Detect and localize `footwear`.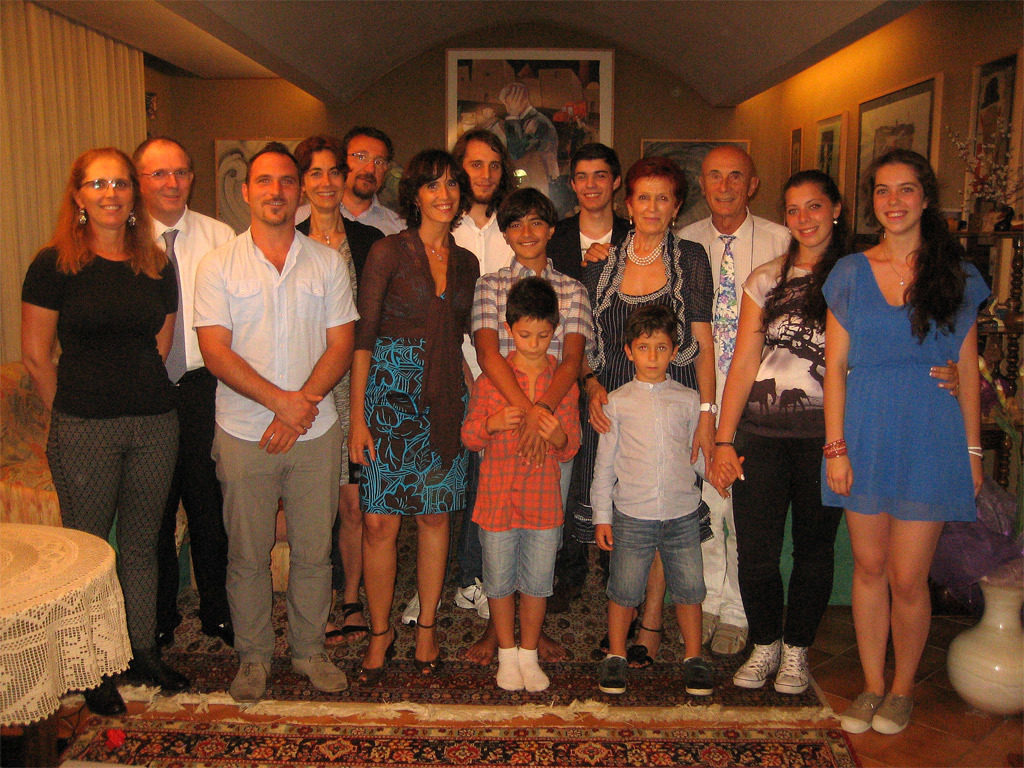
Localized at 202, 610, 239, 645.
